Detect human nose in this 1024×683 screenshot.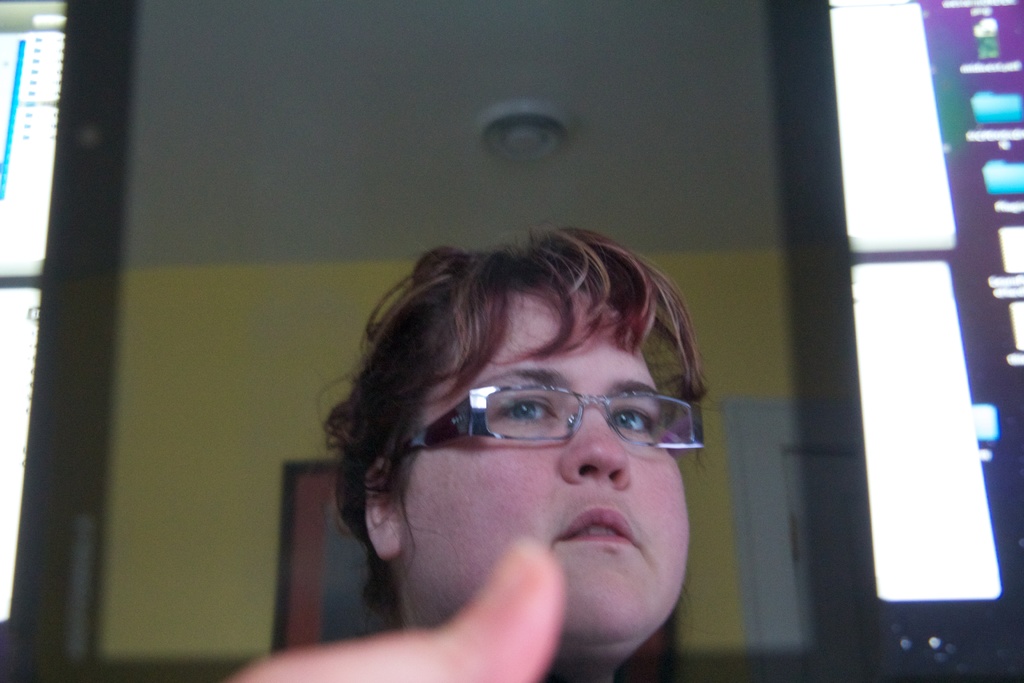
Detection: 560/390/631/492.
